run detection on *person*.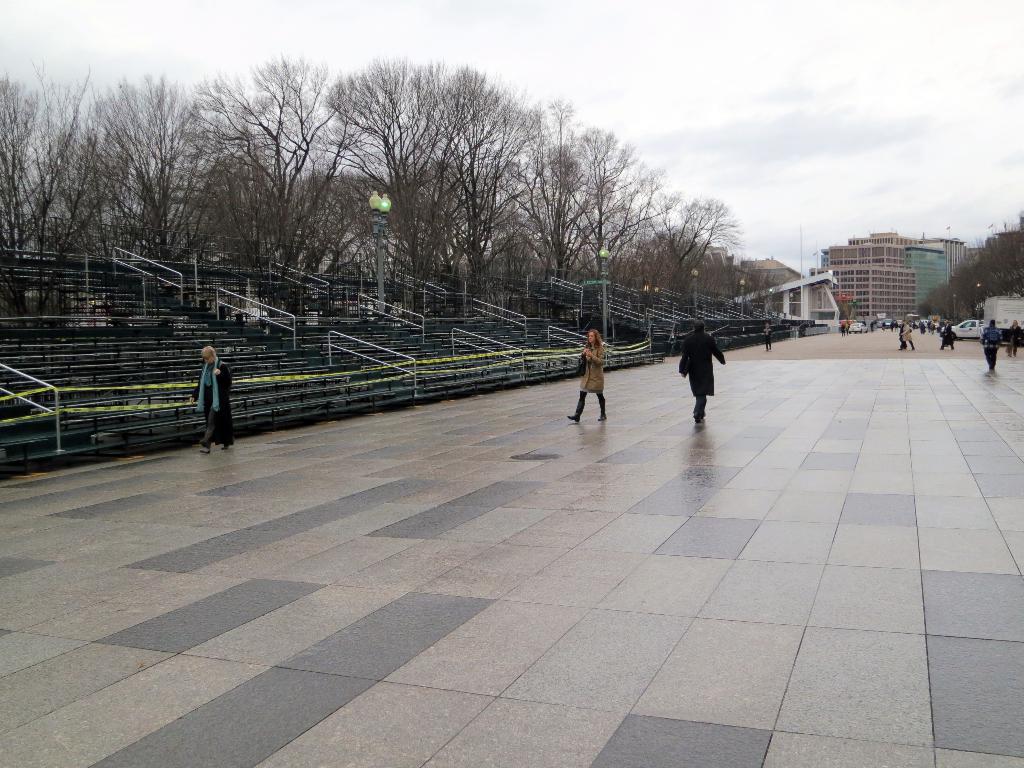
Result: 981 316 1005 367.
